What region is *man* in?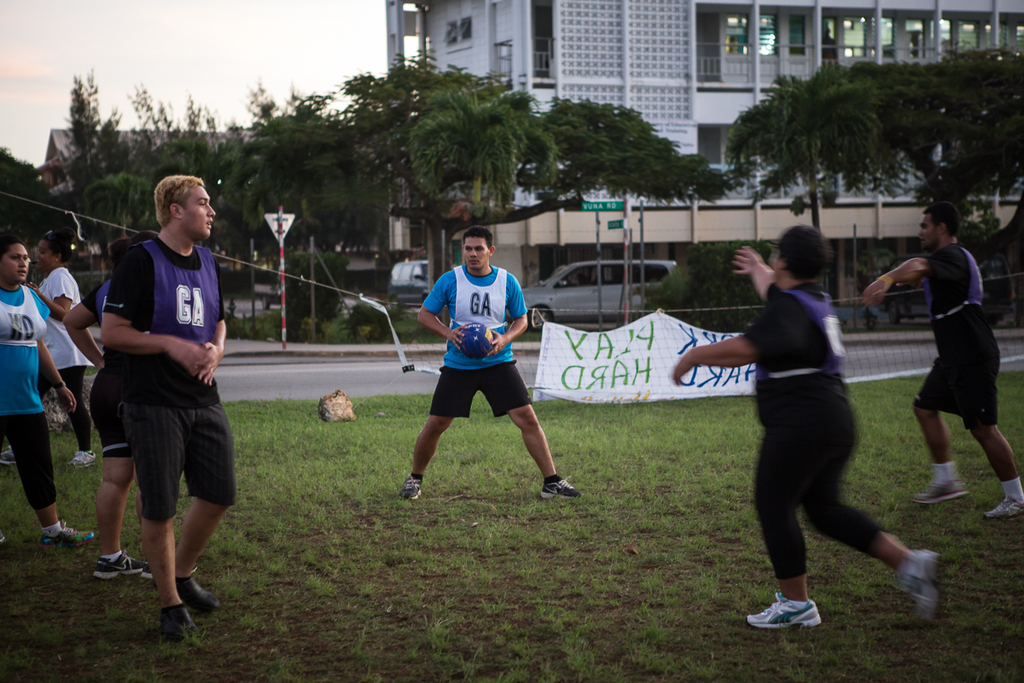
x1=668, y1=226, x2=941, y2=630.
